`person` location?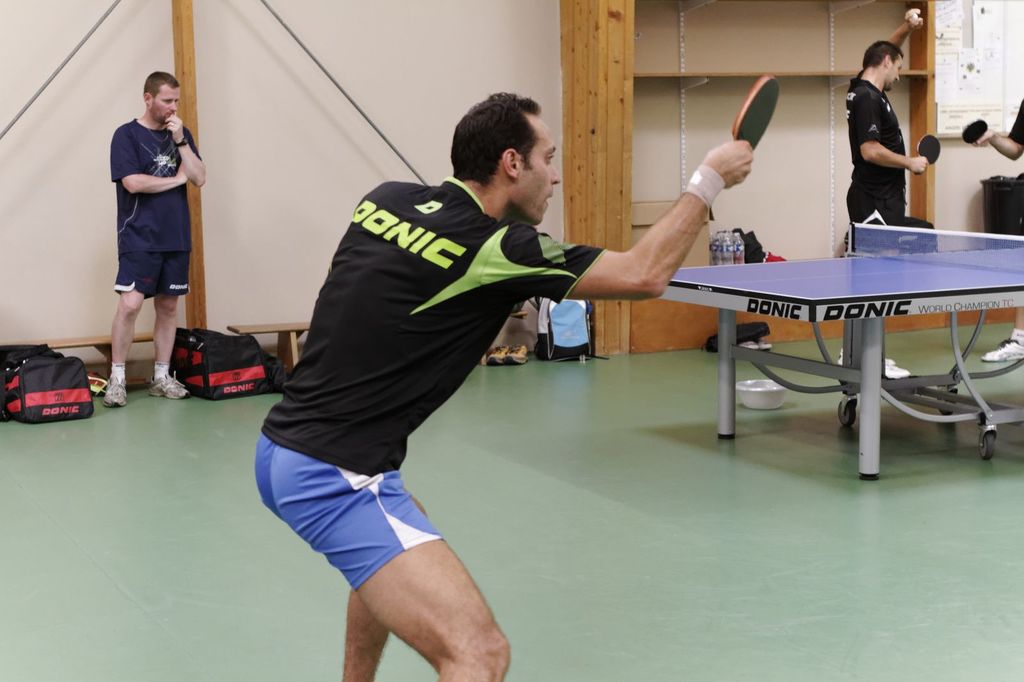
x1=970, y1=98, x2=1023, y2=163
